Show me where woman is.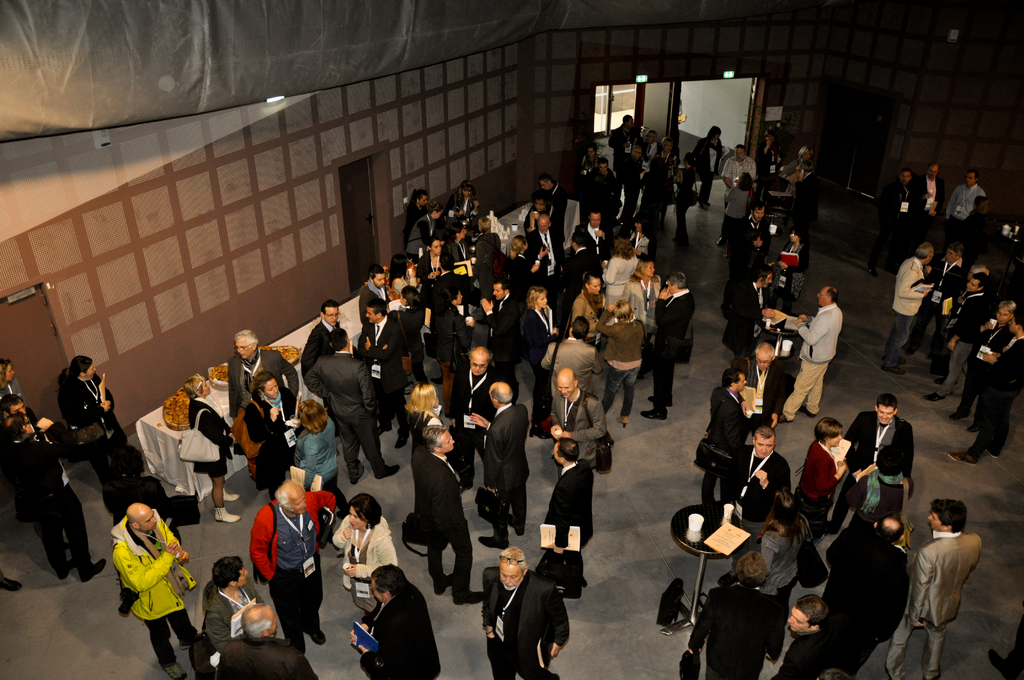
woman is at box(761, 494, 813, 665).
